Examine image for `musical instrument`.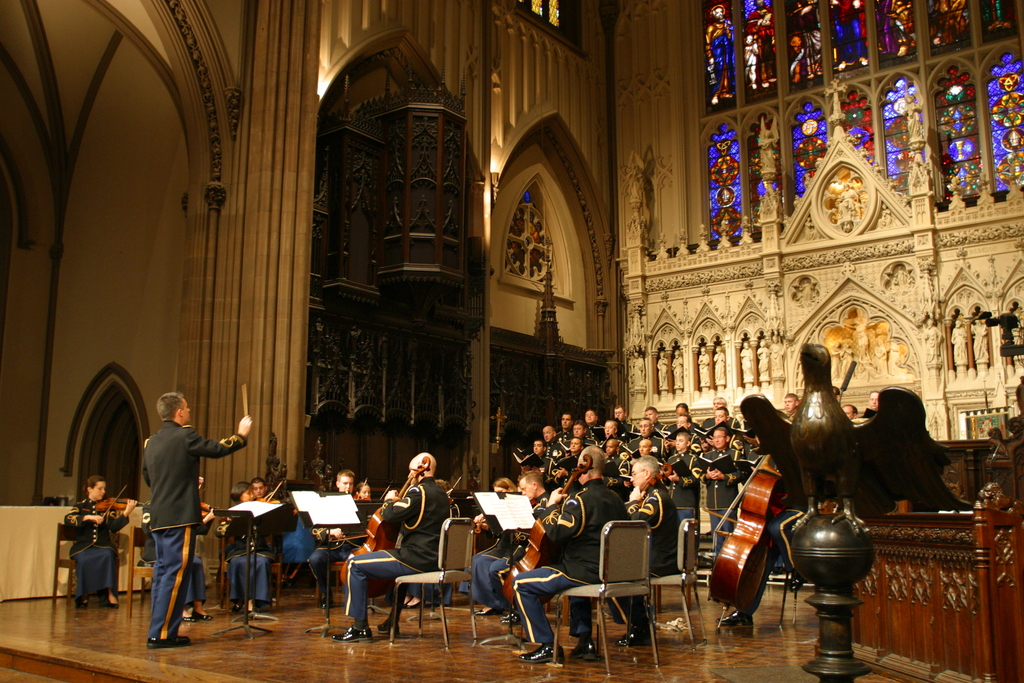
Examination result: (89, 483, 149, 531).
